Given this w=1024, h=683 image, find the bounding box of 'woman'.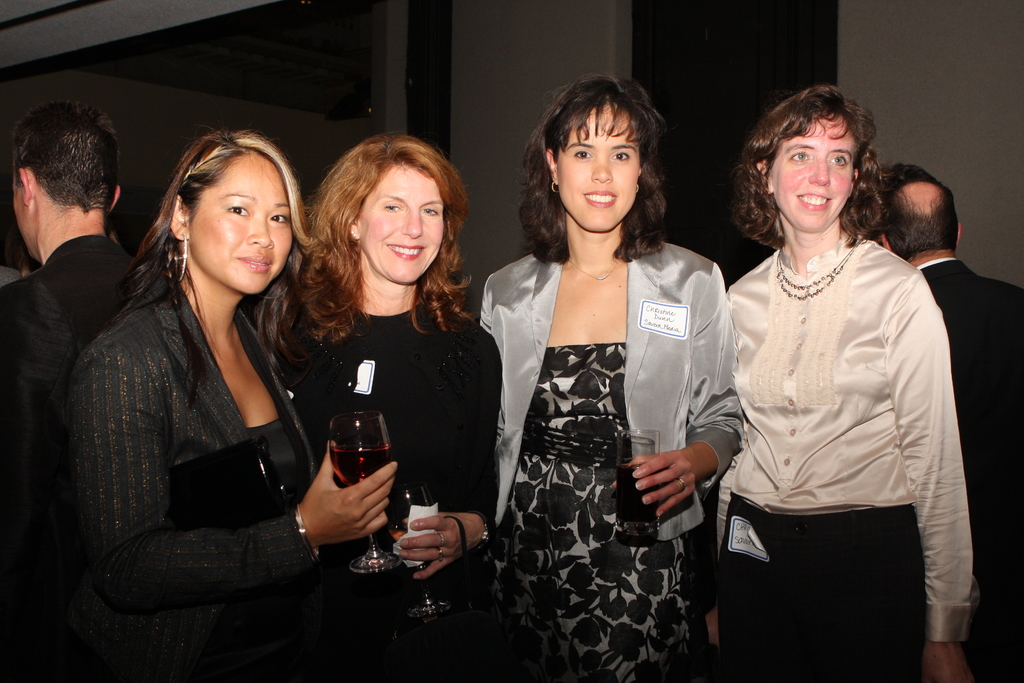
pyautogui.locateOnScreen(68, 131, 399, 682).
